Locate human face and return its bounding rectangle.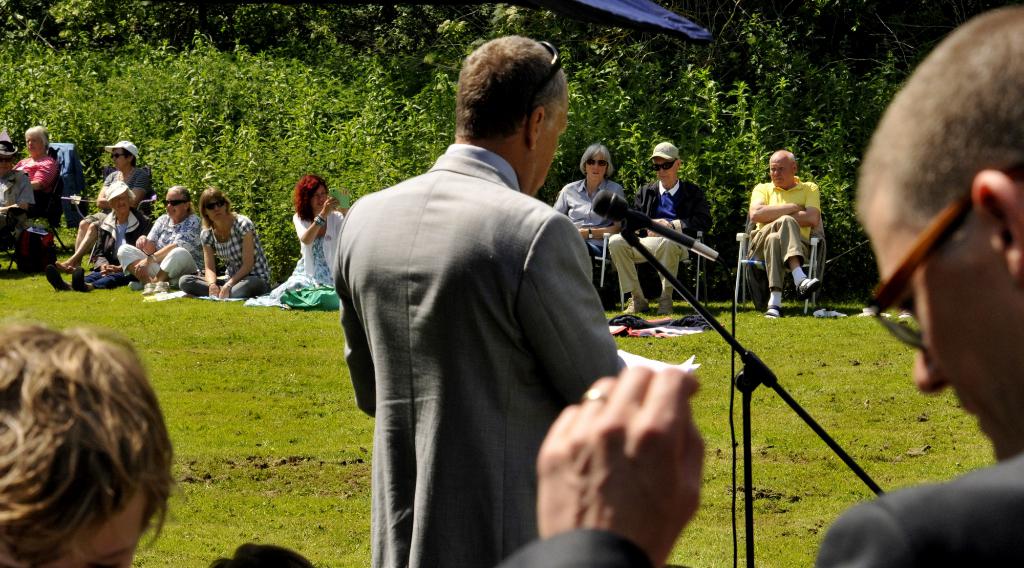
{"x1": 167, "y1": 193, "x2": 184, "y2": 221}.
